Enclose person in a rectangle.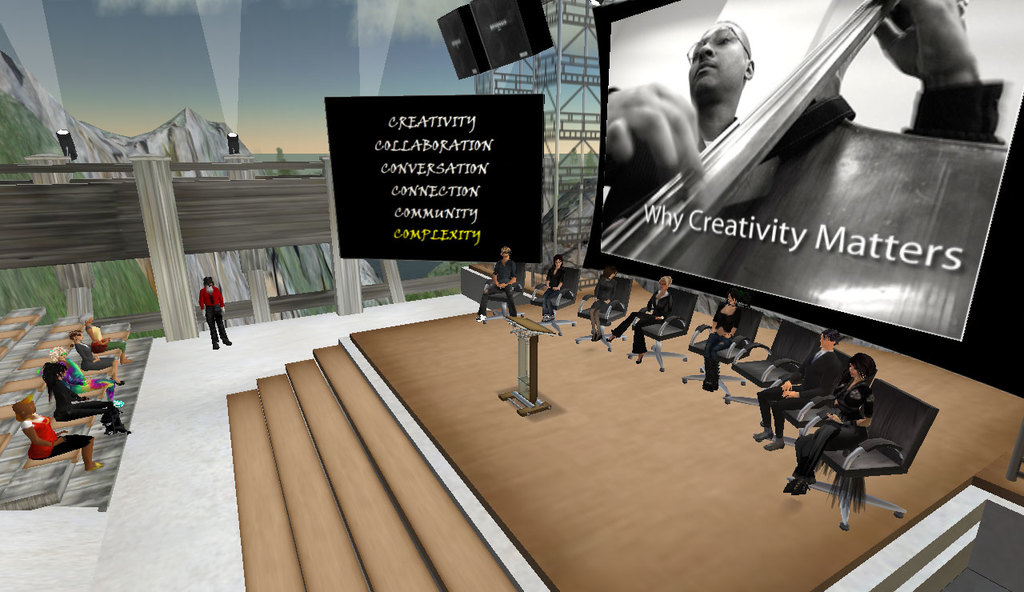
11, 397, 106, 475.
